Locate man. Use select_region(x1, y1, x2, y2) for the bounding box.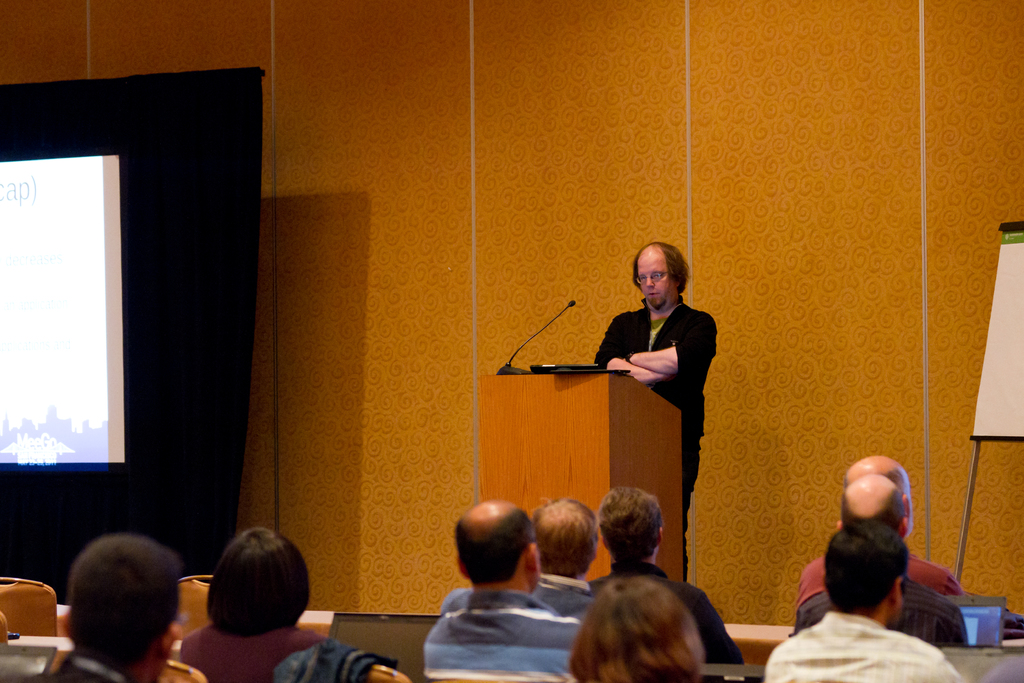
select_region(596, 486, 745, 668).
